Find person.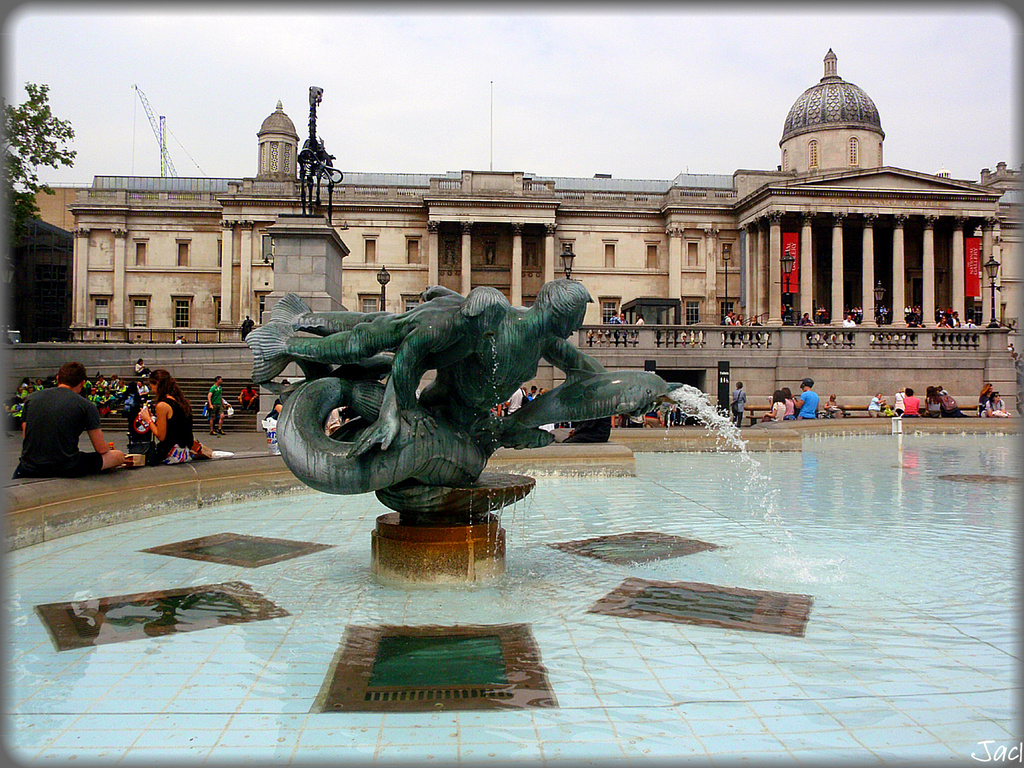
{"x1": 794, "y1": 380, "x2": 819, "y2": 425}.
